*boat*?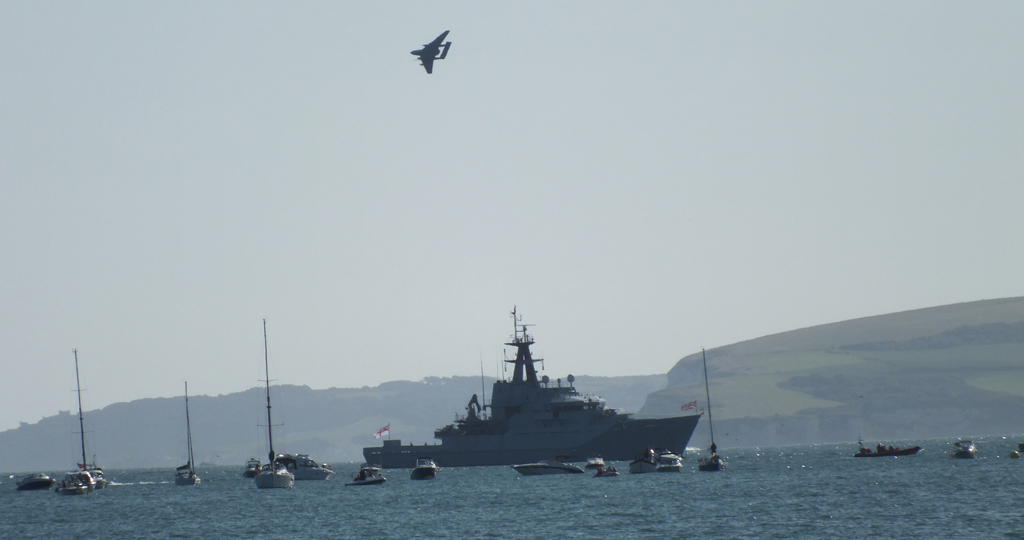
508/458/590/487
